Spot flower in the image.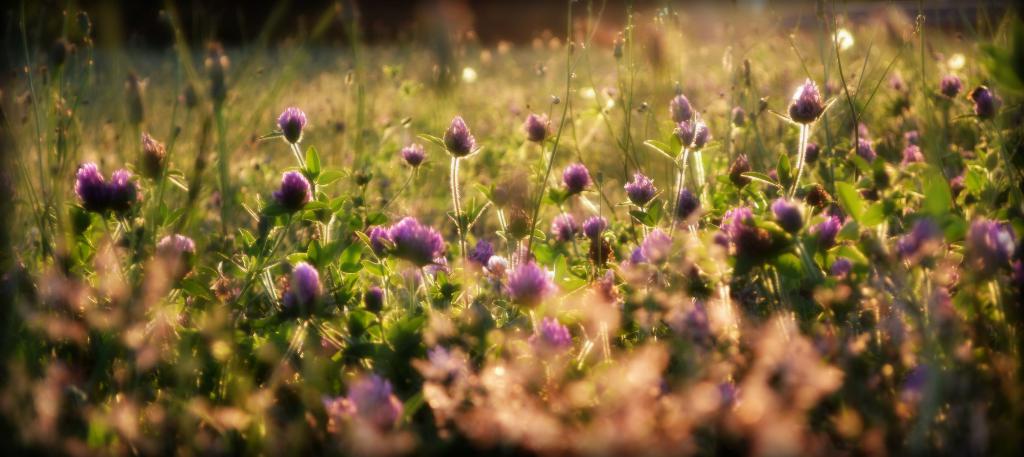
flower found at [158,234,198,284].
